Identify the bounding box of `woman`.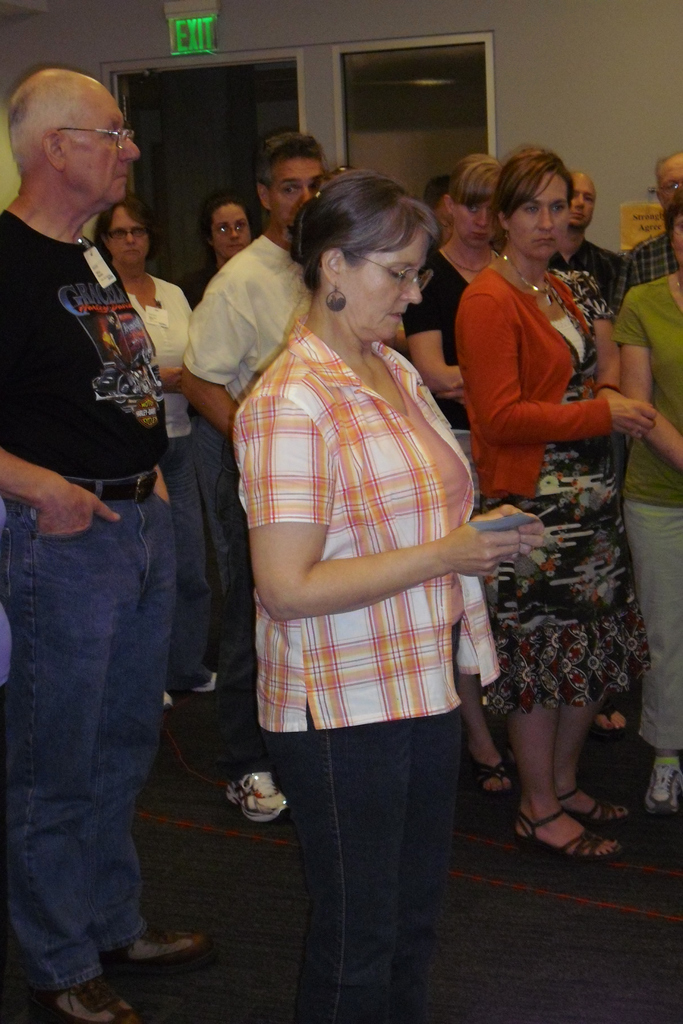
x1=607, y1=175, x2=682, y2=812.
